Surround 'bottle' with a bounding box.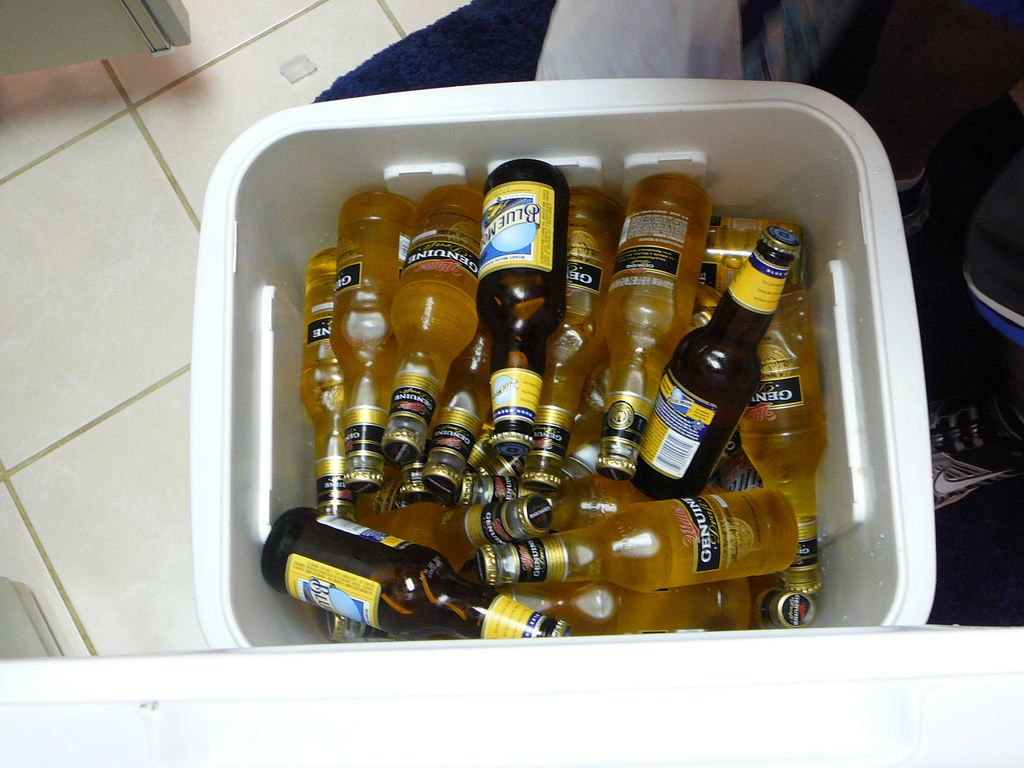
<region>536, 465, 657, 529</region>.
